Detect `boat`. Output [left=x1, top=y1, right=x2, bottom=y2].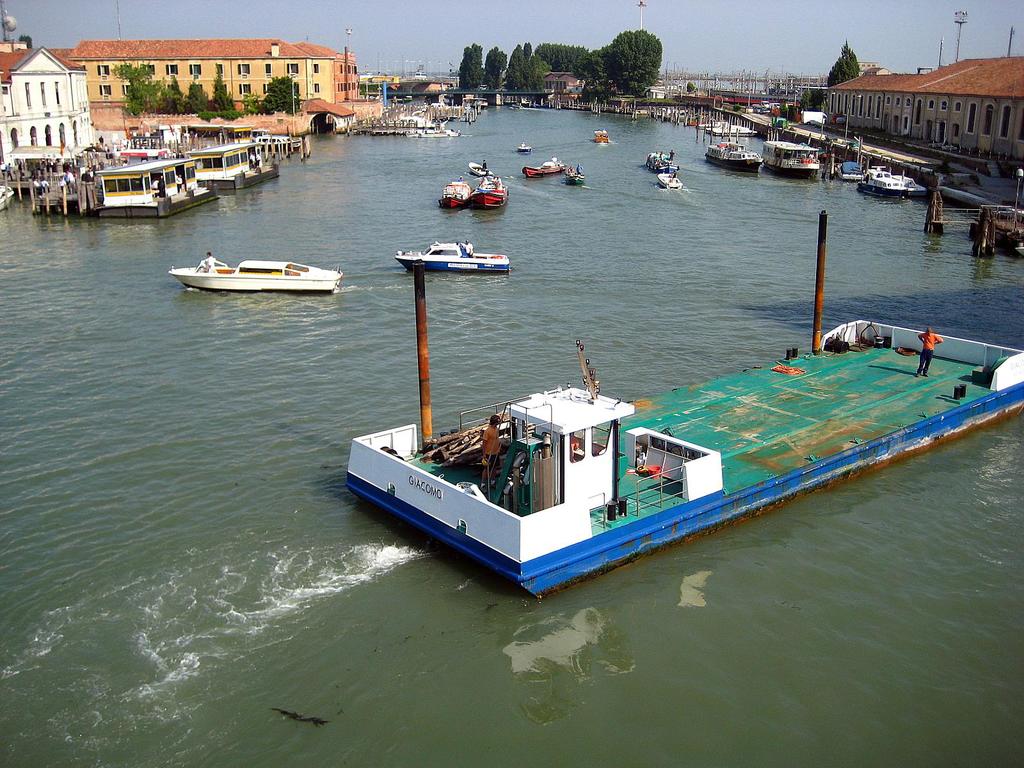
[left=438, top=177, right=474, bottom=211].
